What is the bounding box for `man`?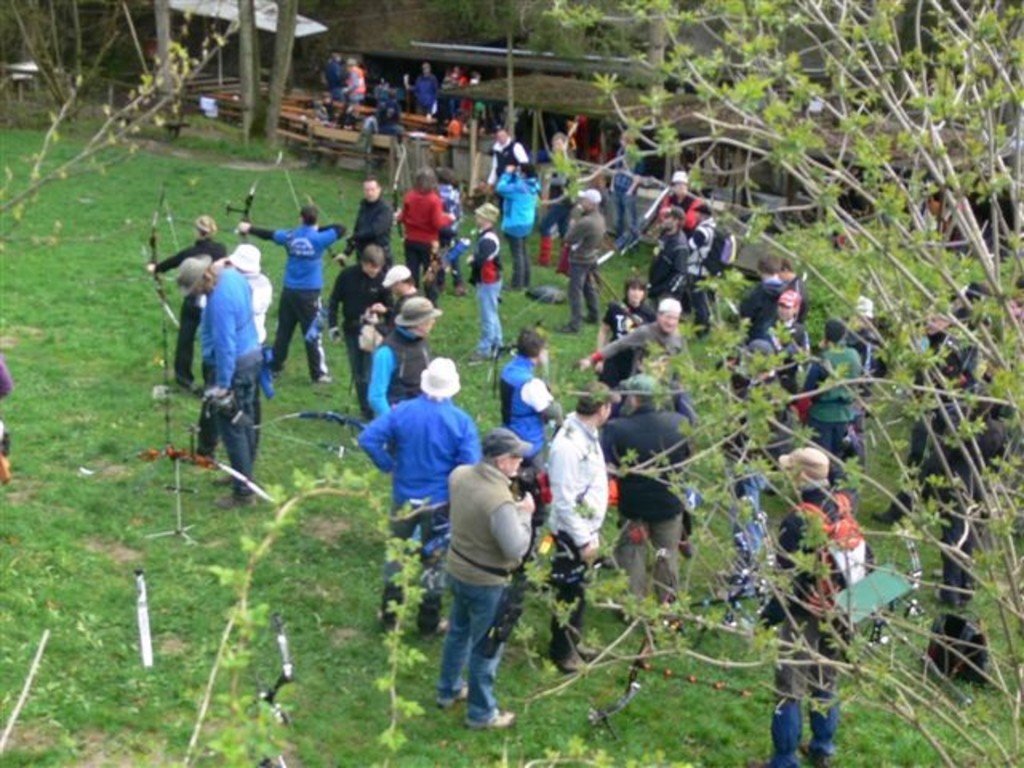
243:202:350:381.
